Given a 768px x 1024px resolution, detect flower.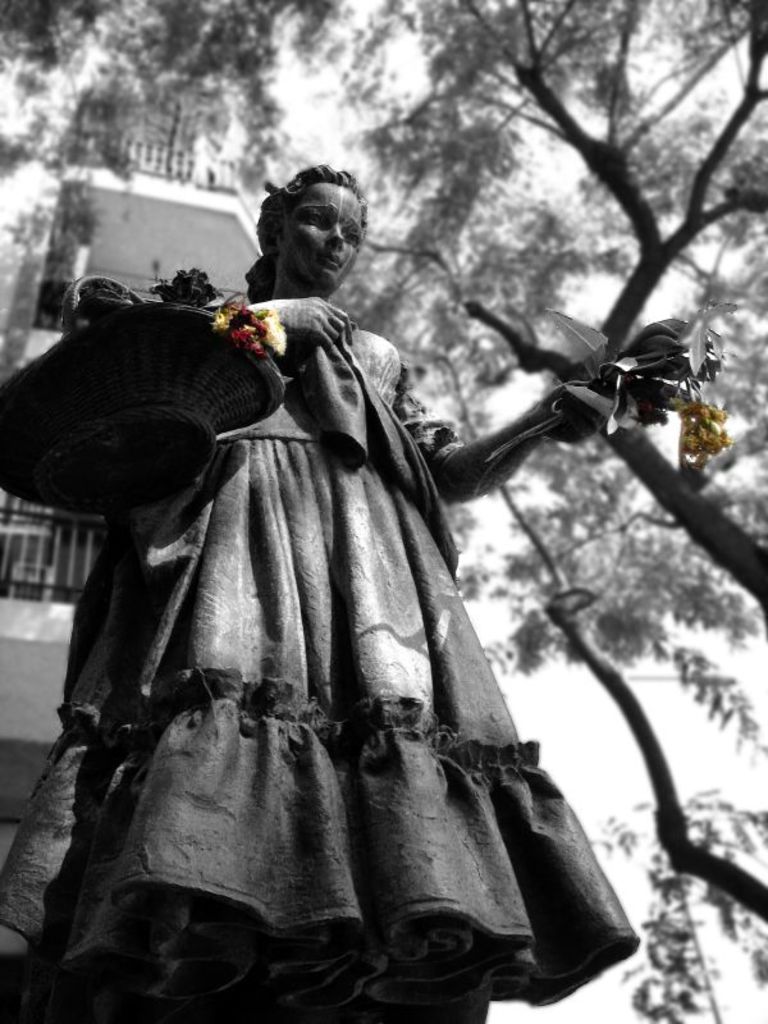
(268, 311, 289, 349).
